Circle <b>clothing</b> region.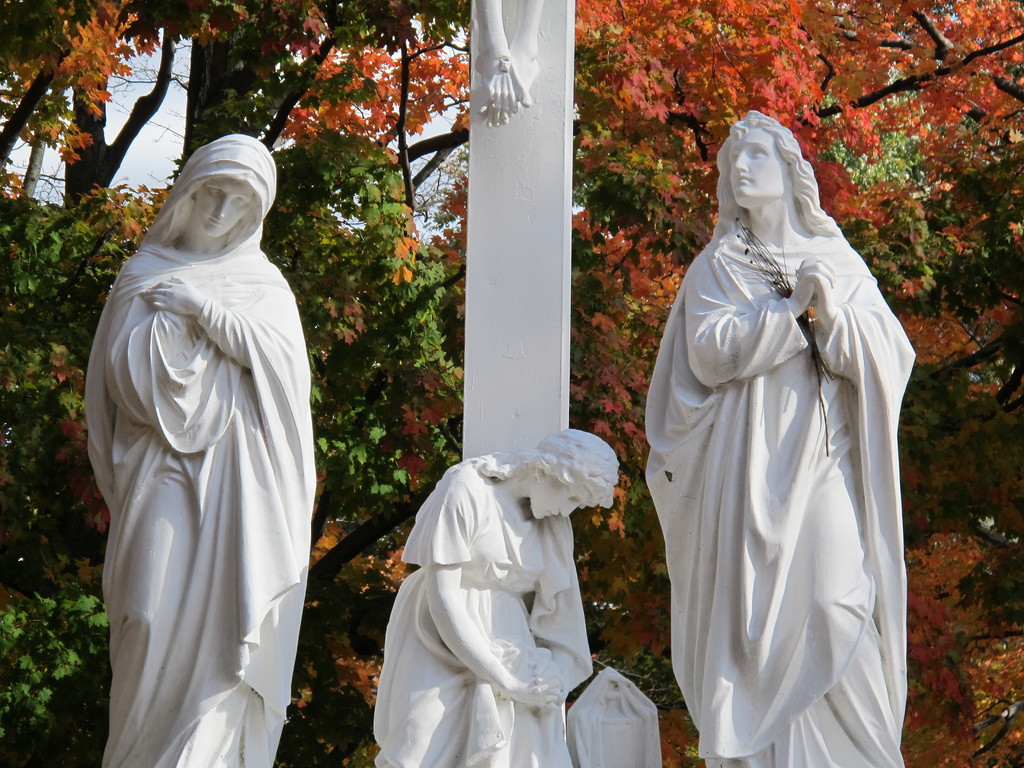
Region: box=[85, 136, 317, 767].
